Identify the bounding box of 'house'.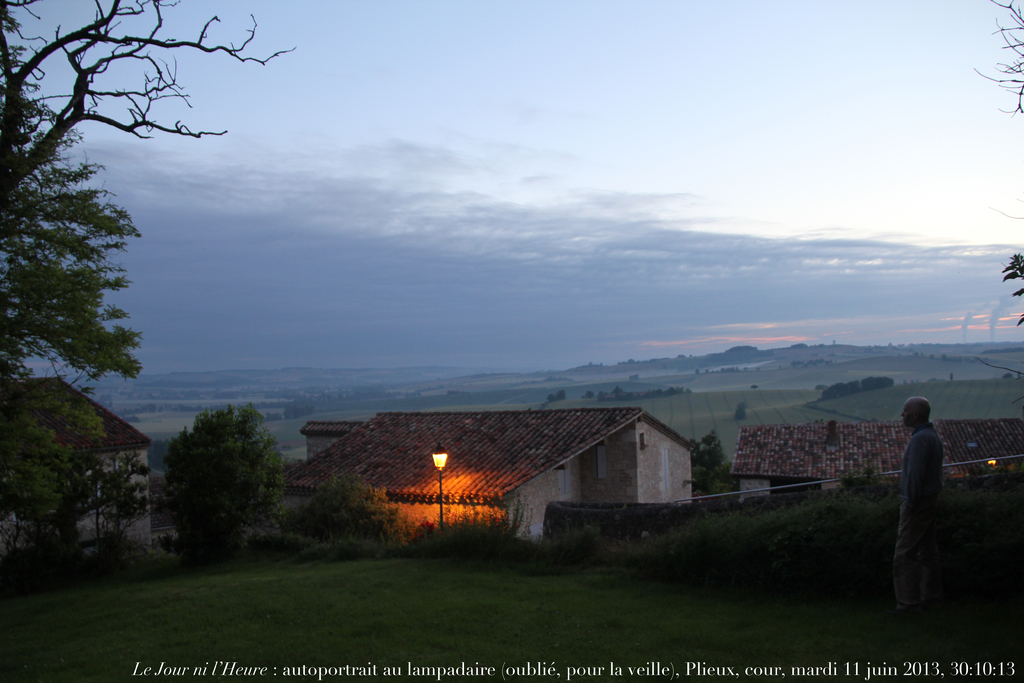
box(264, 399, 742, 556).
